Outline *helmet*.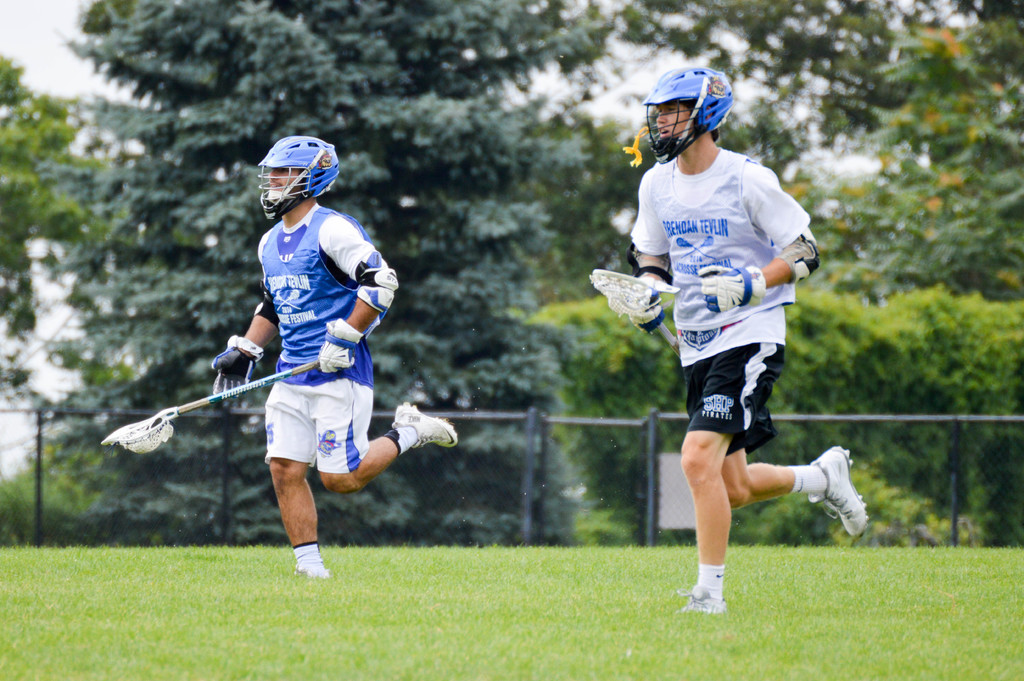
Outline: <box>648,69,735,153</box>.
